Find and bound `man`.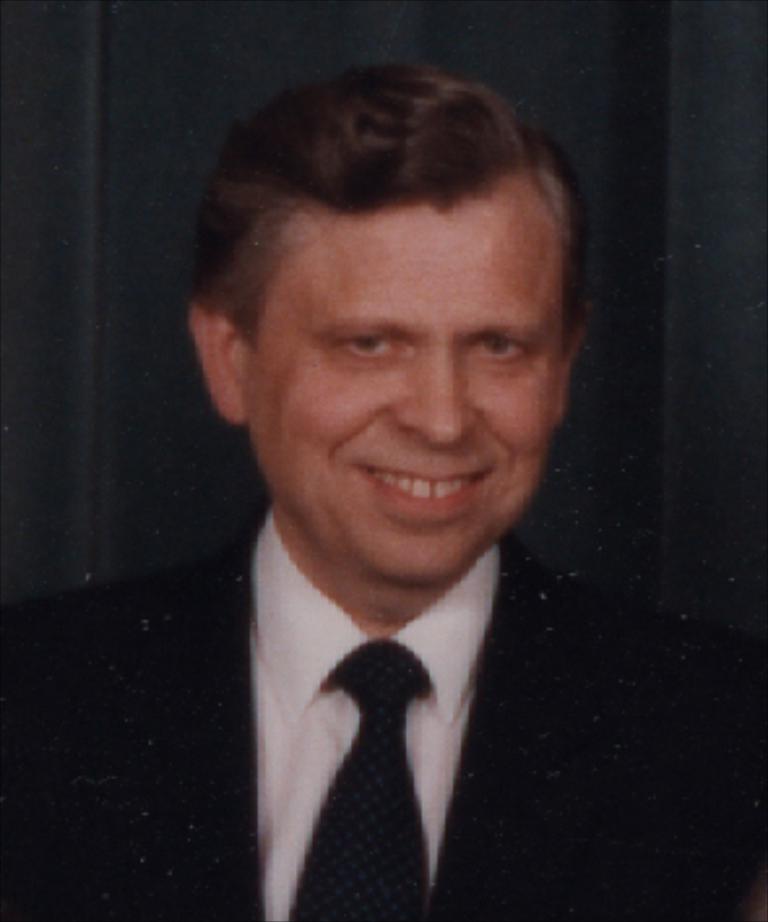
Bound: Rect(78, 99, 674, 917).
